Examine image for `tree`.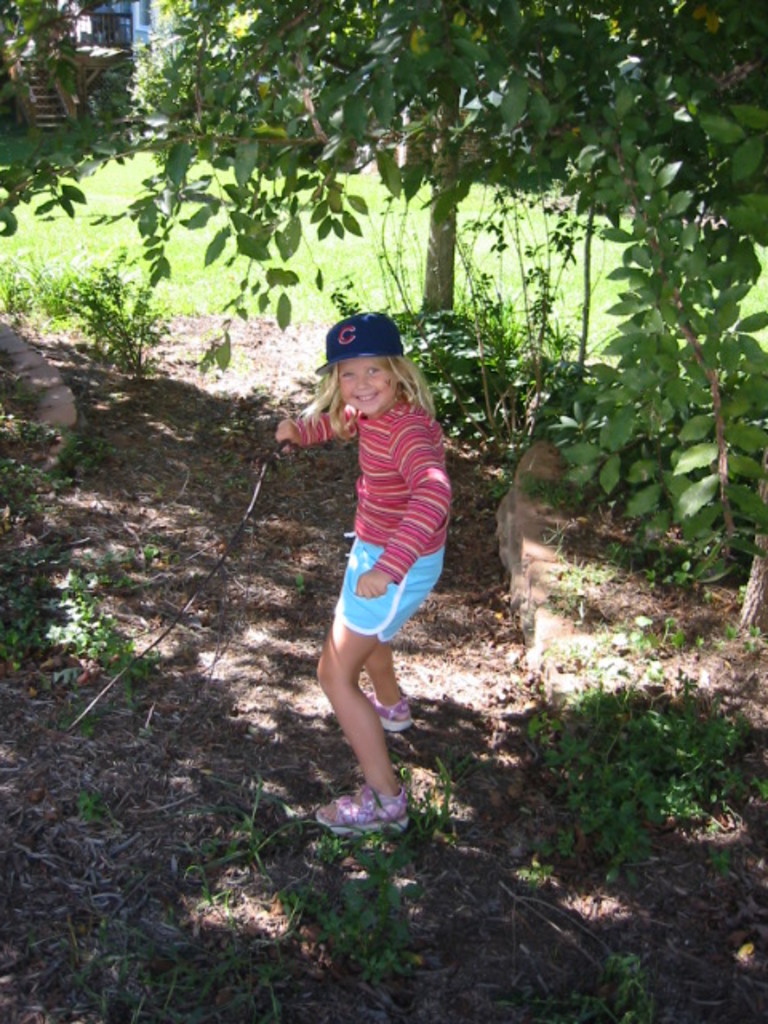
Examination result: x1=0, y1=0, x2=766, y2=573.
